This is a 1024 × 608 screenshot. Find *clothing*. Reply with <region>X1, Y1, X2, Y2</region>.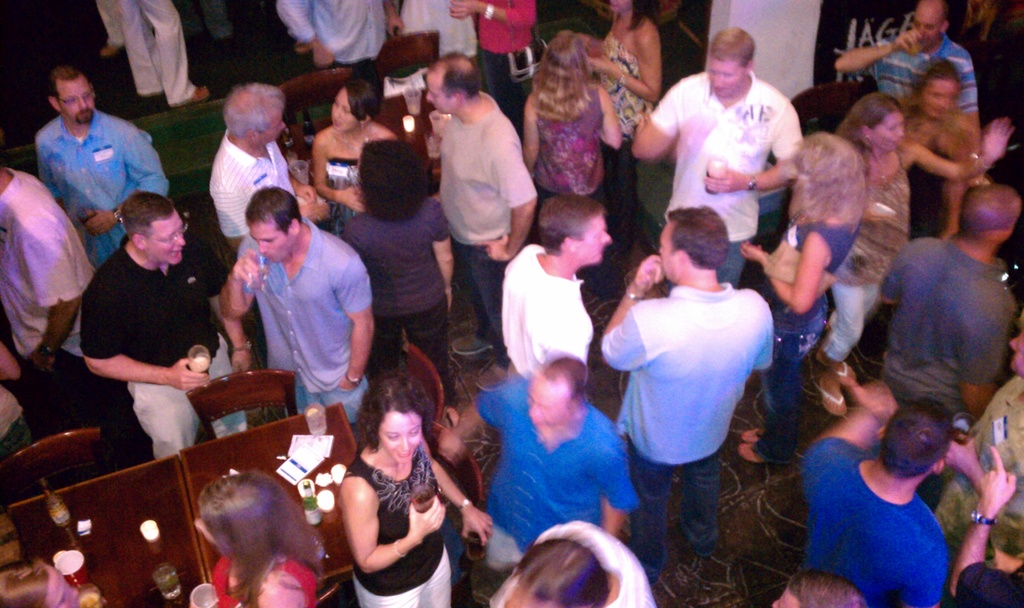
<region>870, 233, 1016, 520</region>.
